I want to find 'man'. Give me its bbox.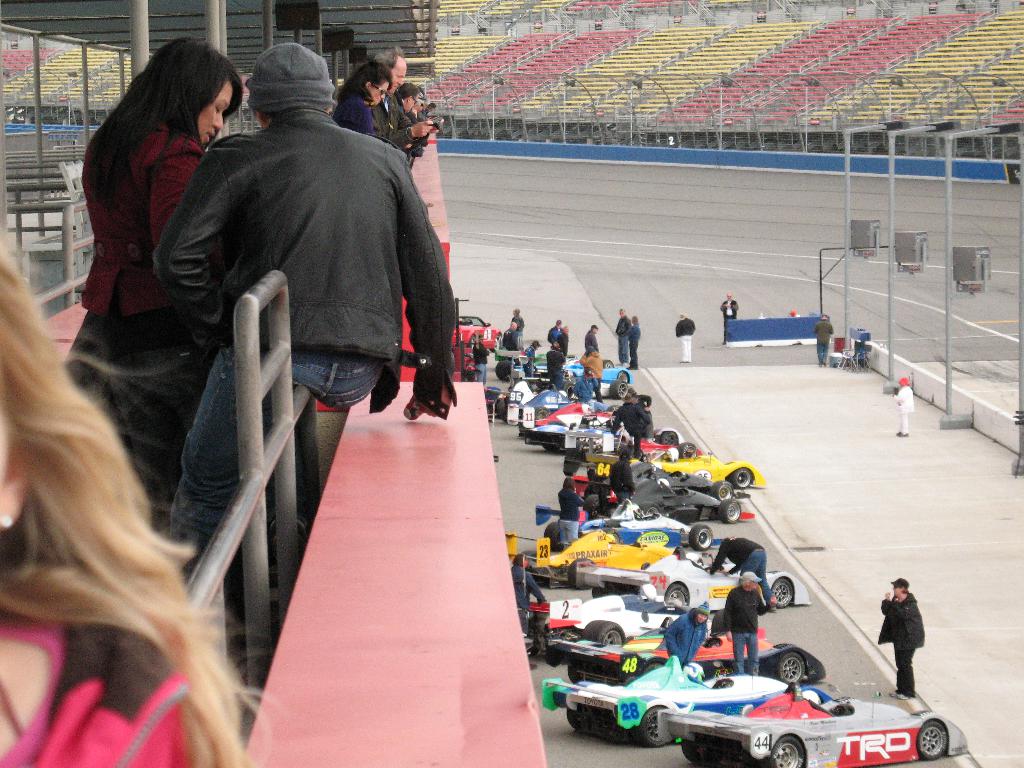
detection(509, 309, 529, 345).
